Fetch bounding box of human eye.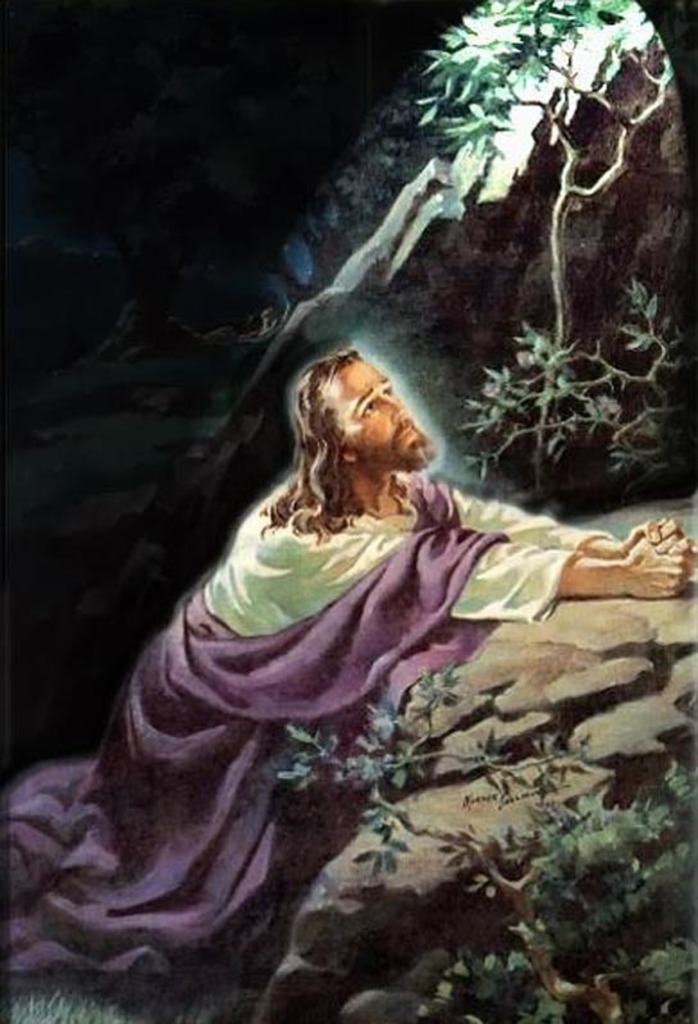
Bbox: [360,402,378,424].
